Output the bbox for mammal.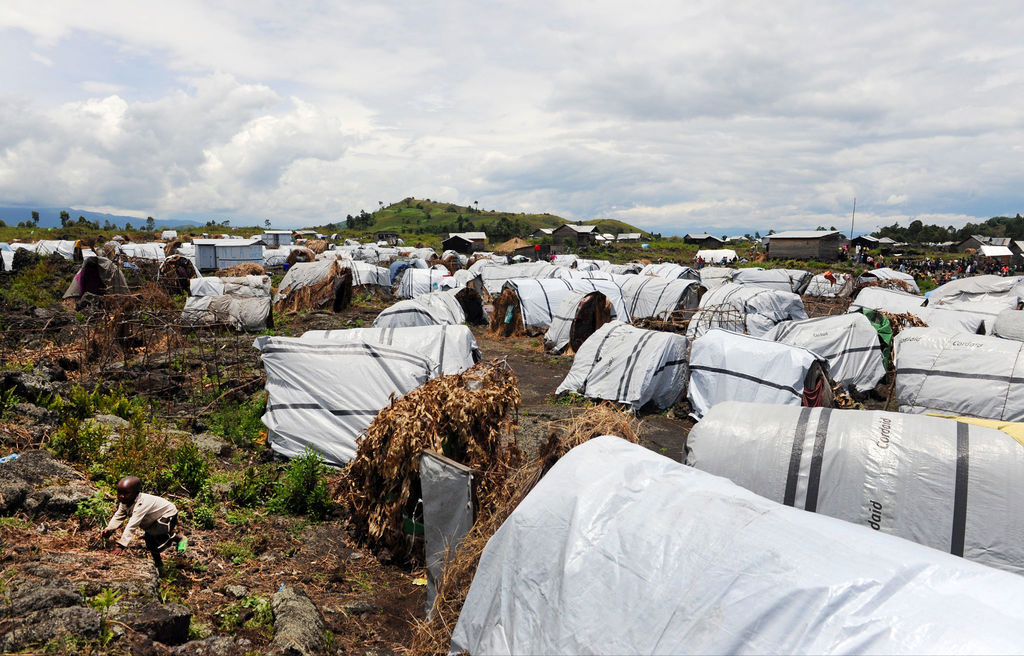
box=[730, 254, 736, 265].
